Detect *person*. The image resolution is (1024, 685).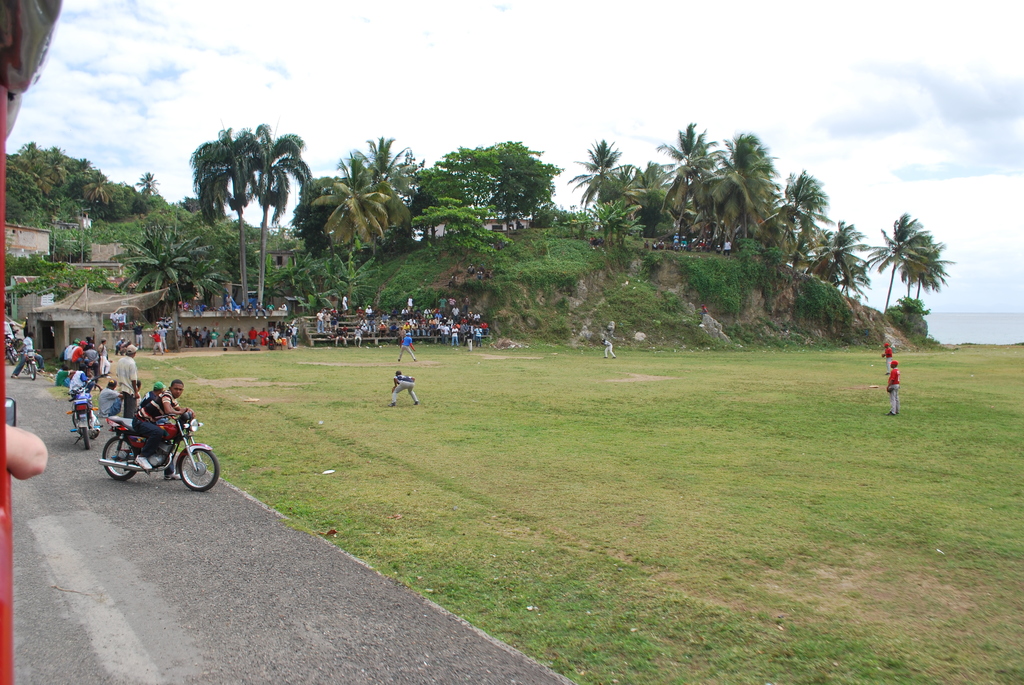
bbox=(400, 331, 412, 363).
